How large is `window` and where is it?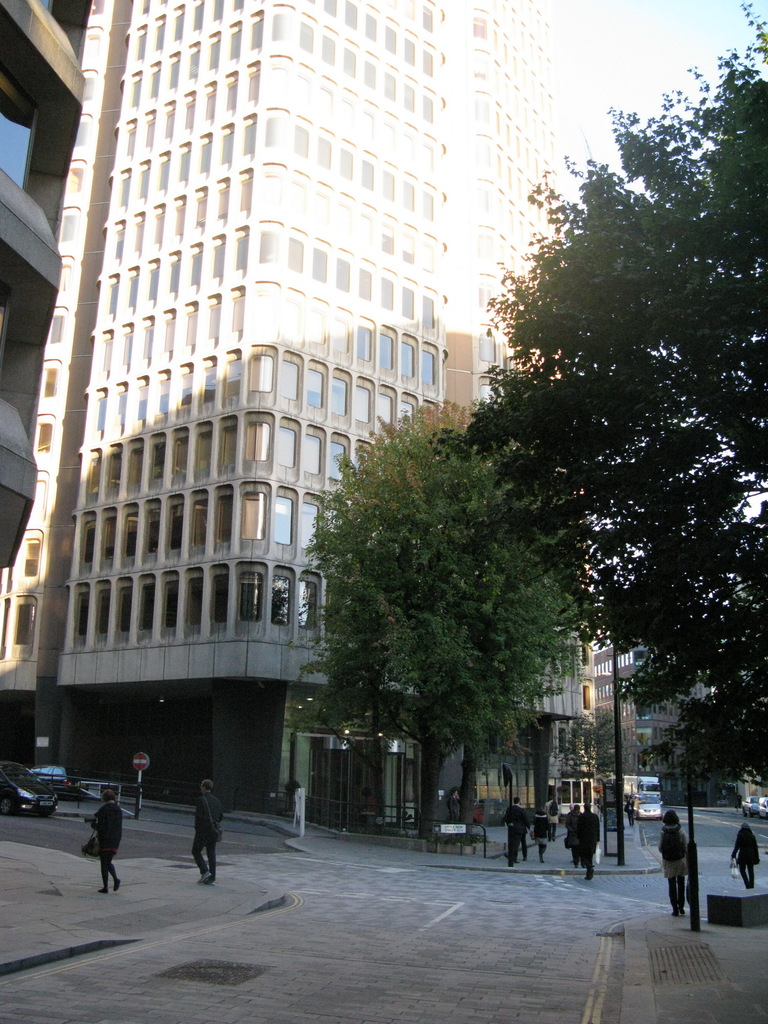
Bounding box: [191, 493, 207, 548].
